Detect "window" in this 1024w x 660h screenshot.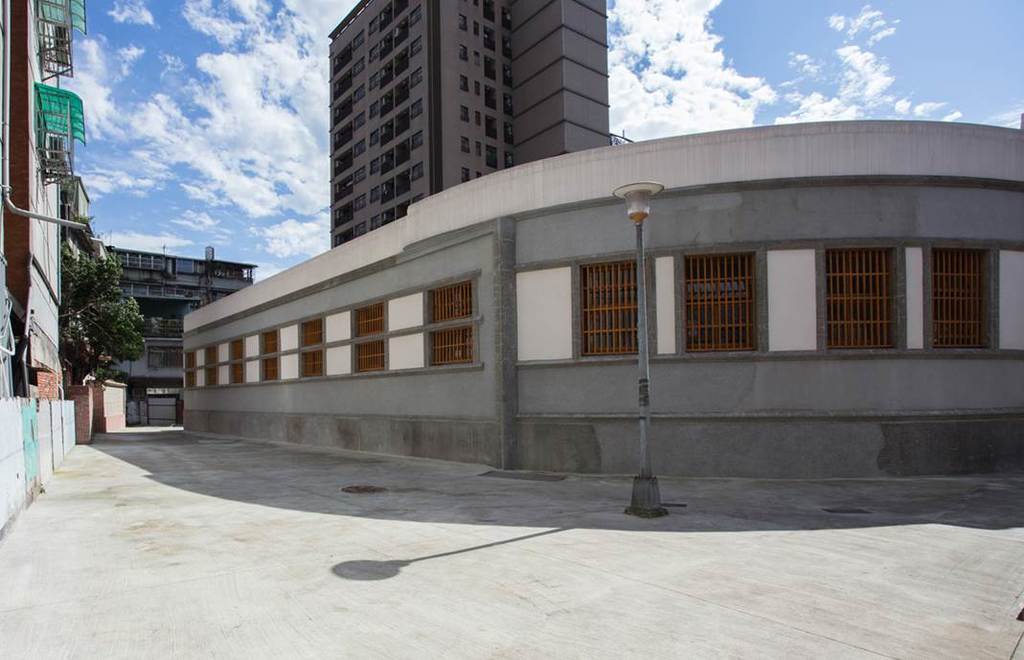
Detection: select_region(354, 165, 370, 178).
